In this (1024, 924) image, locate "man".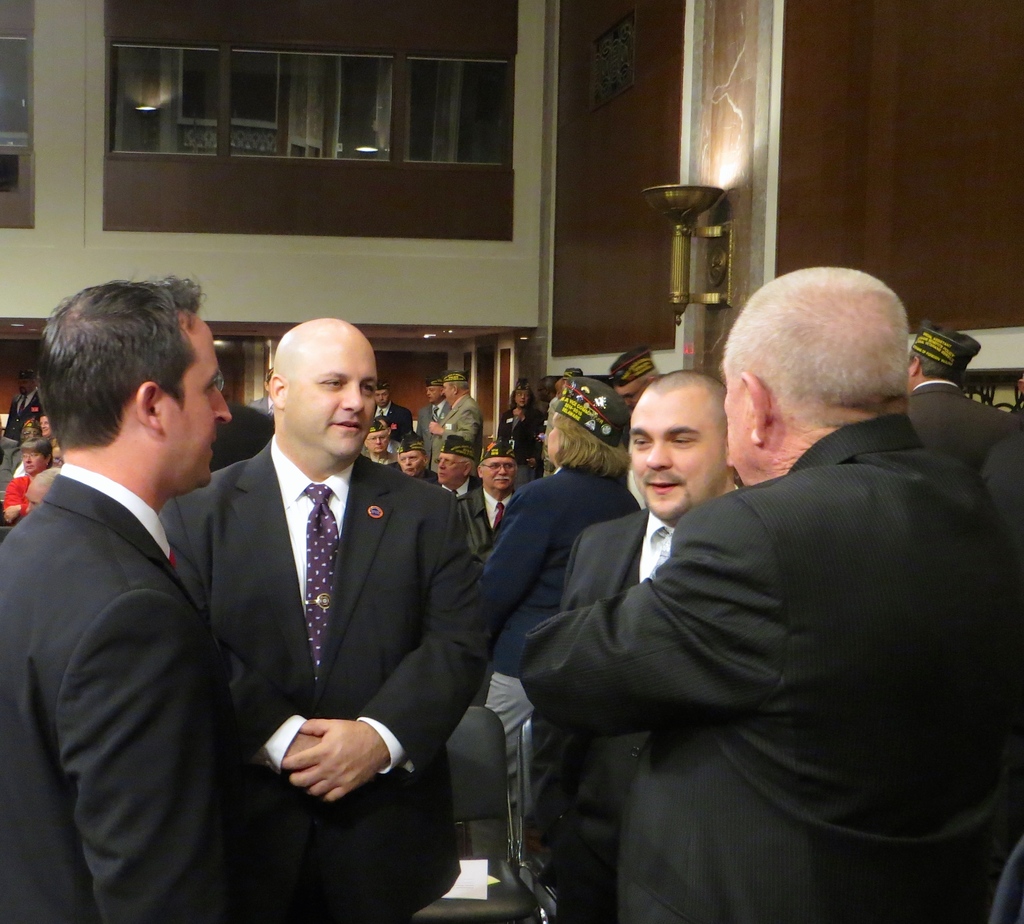
Bounding box: 517 260 1023 922.
